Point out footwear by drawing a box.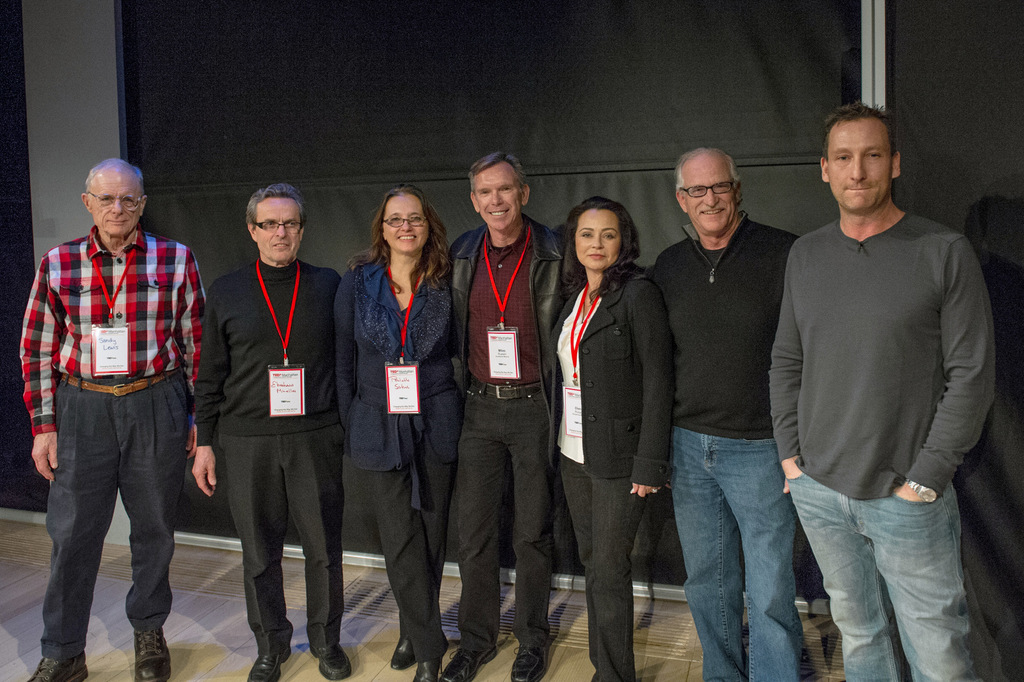
detection(245, 645, 299, 681).
